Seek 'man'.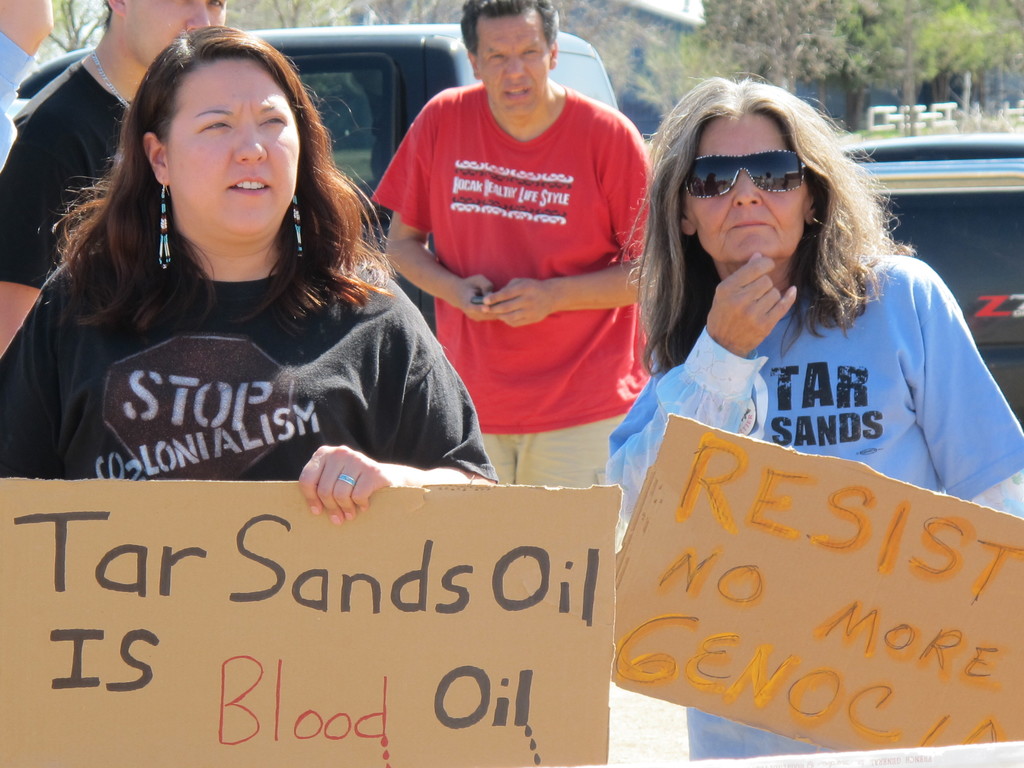
(left=381, top=8, right=666, bottom=502).
